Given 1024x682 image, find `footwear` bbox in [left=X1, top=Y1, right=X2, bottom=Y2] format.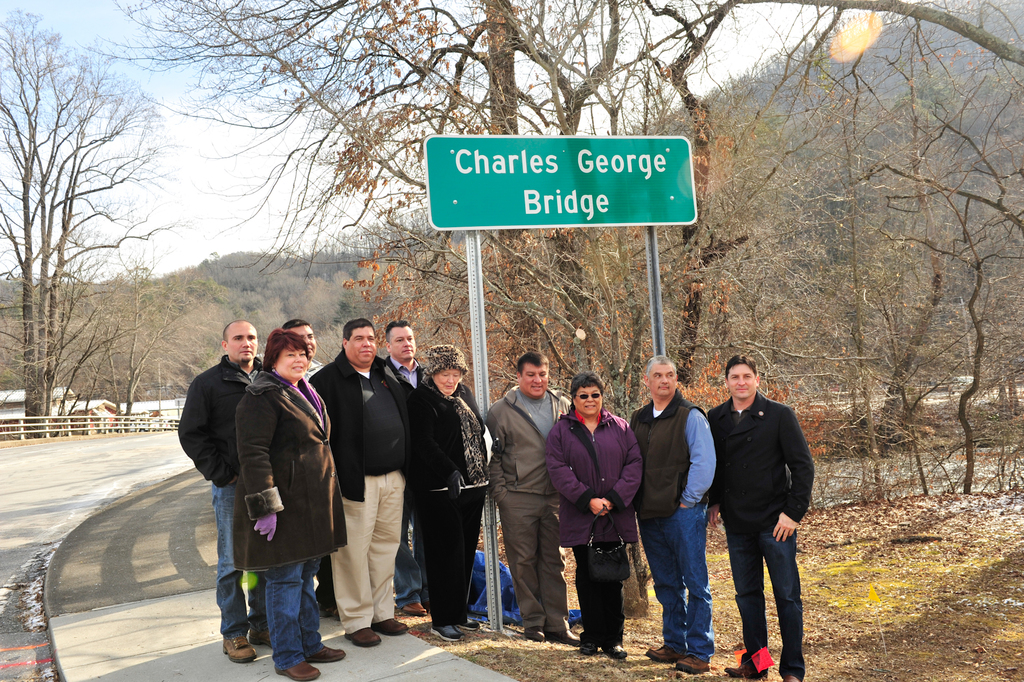
[left=459, top=620, right=479, bottom=632].
